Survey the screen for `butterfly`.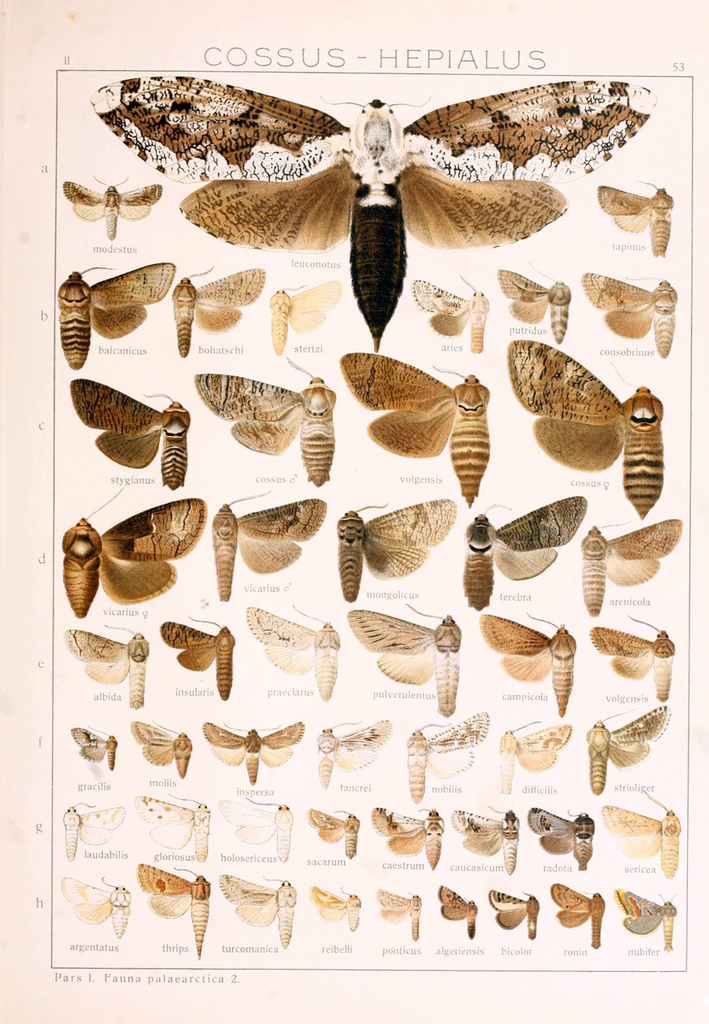
Survey found: 527,804,599,873.
